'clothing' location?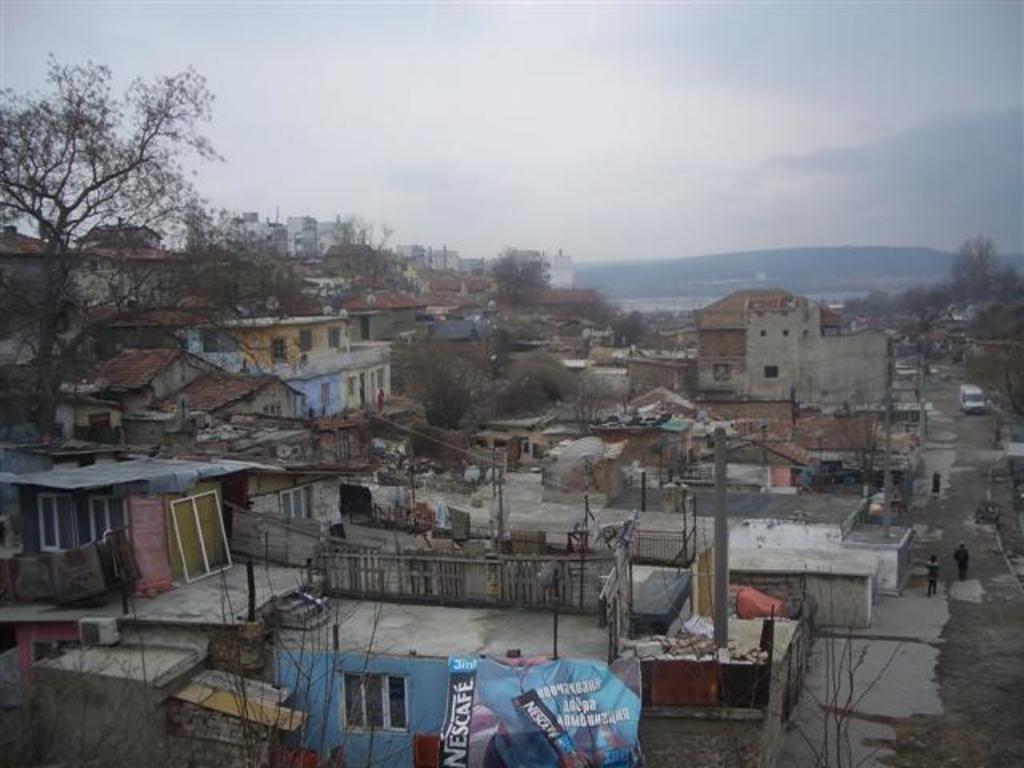
crop(955, 544, 976, 578)
